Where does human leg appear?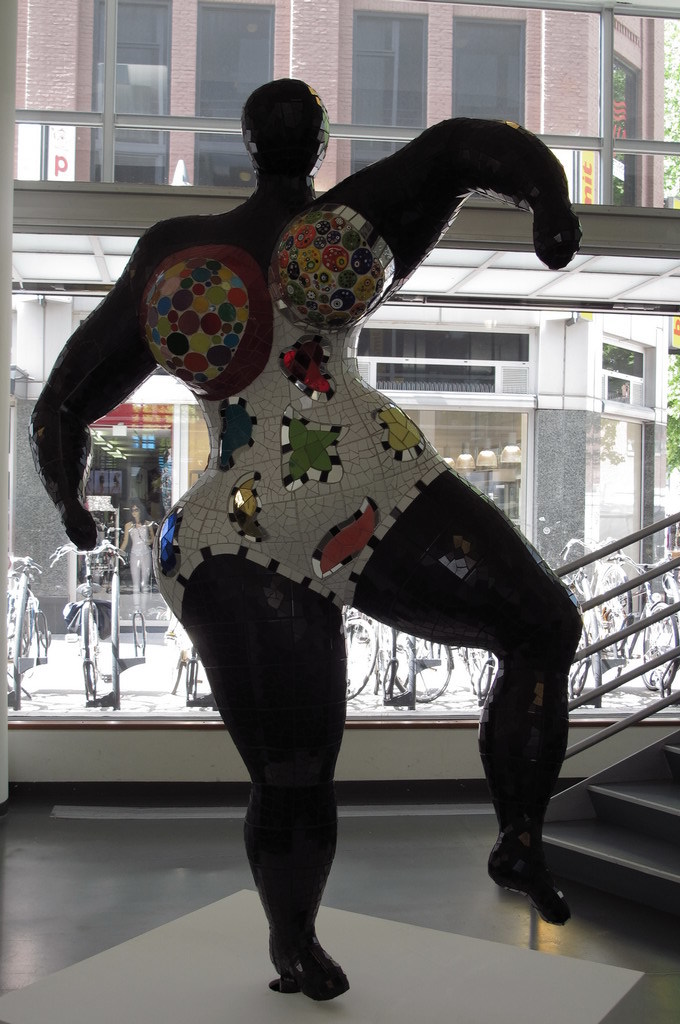
Appears at locate(349, 472, 588, 912).
